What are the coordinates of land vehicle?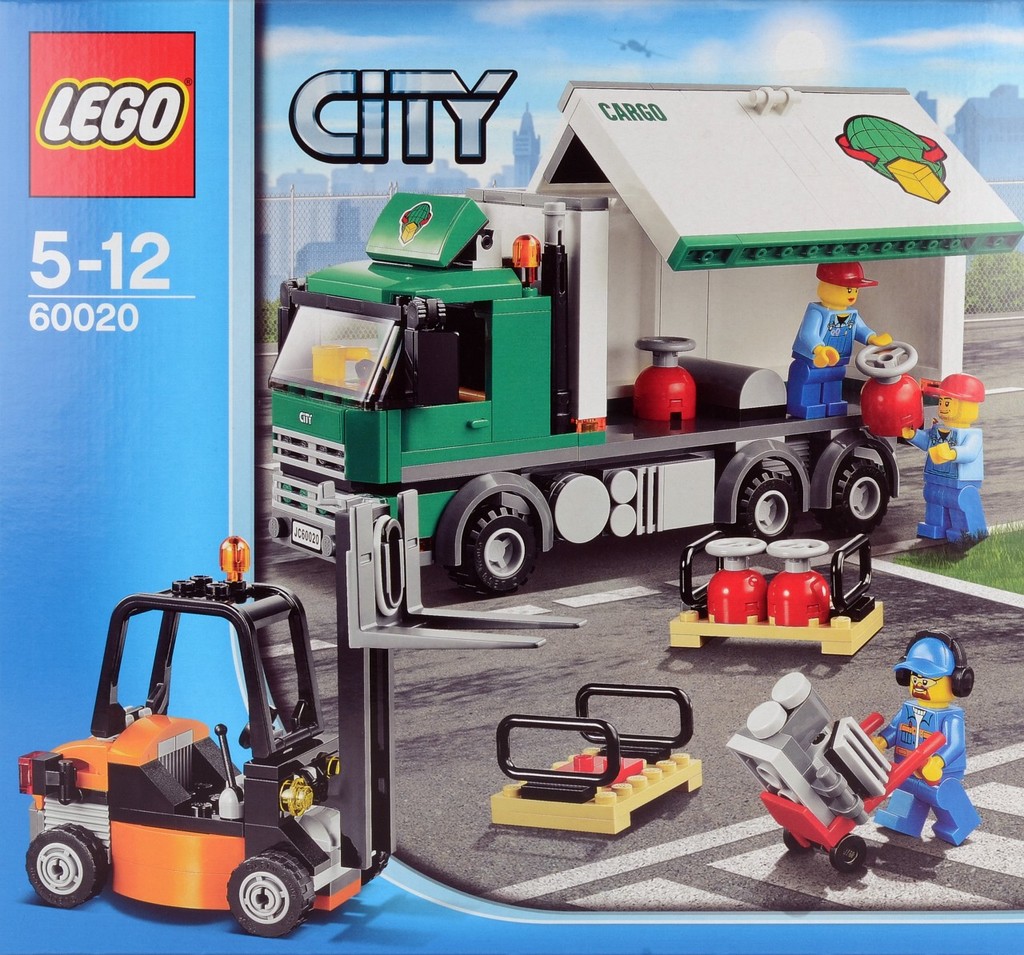
[18,561,367,945].
